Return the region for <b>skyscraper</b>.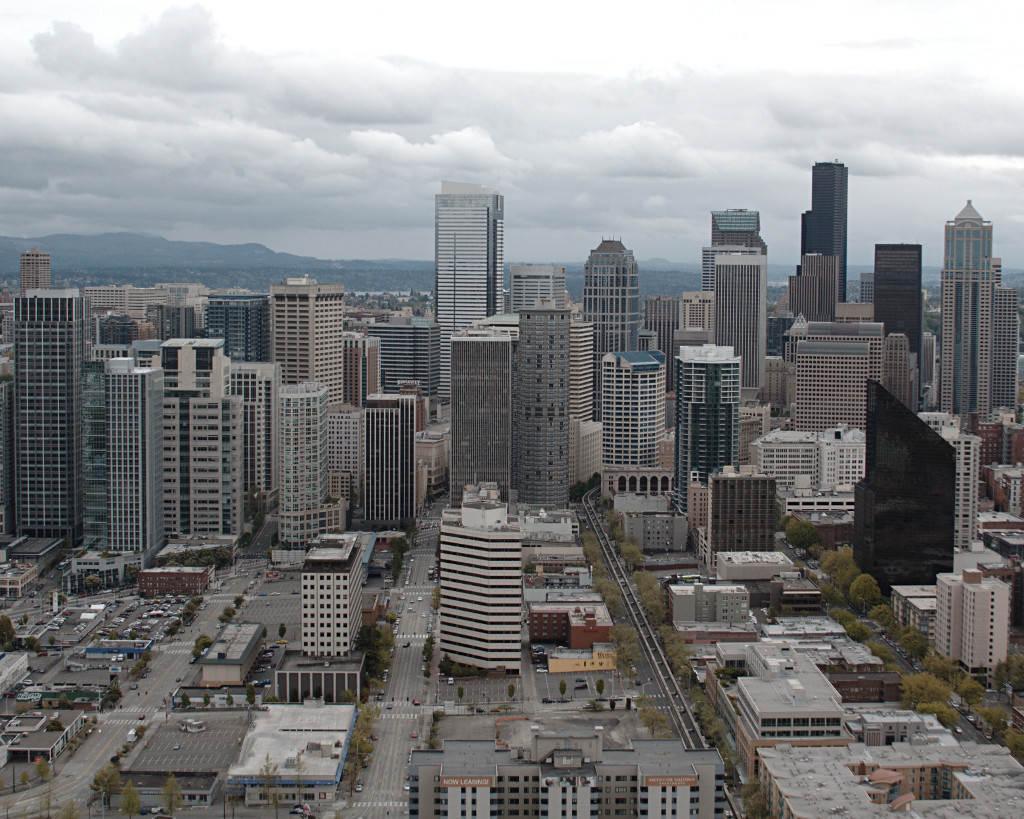
left=874, top=335, right=915, bottom=412.
